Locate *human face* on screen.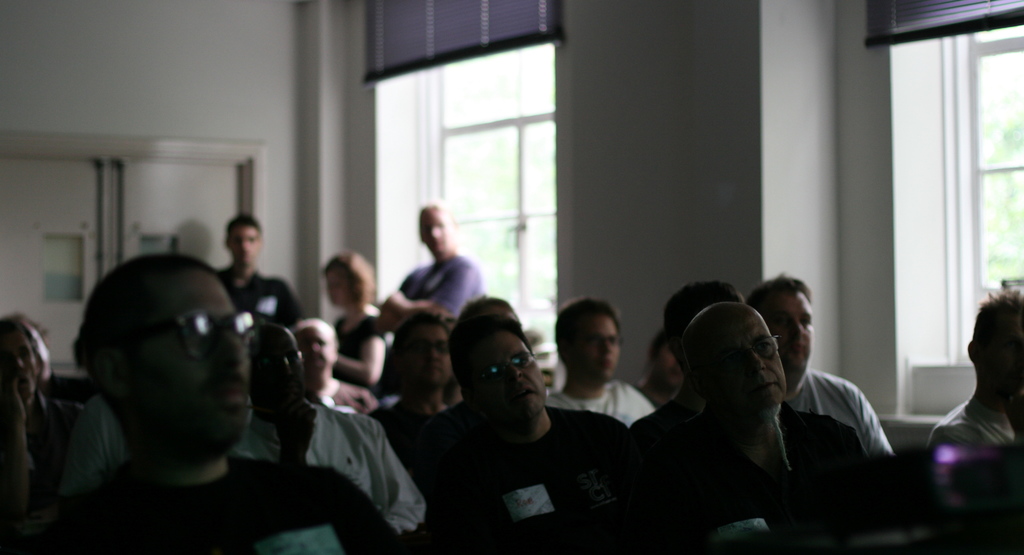
On screen at bbox=[230, 229, 259, 263].
